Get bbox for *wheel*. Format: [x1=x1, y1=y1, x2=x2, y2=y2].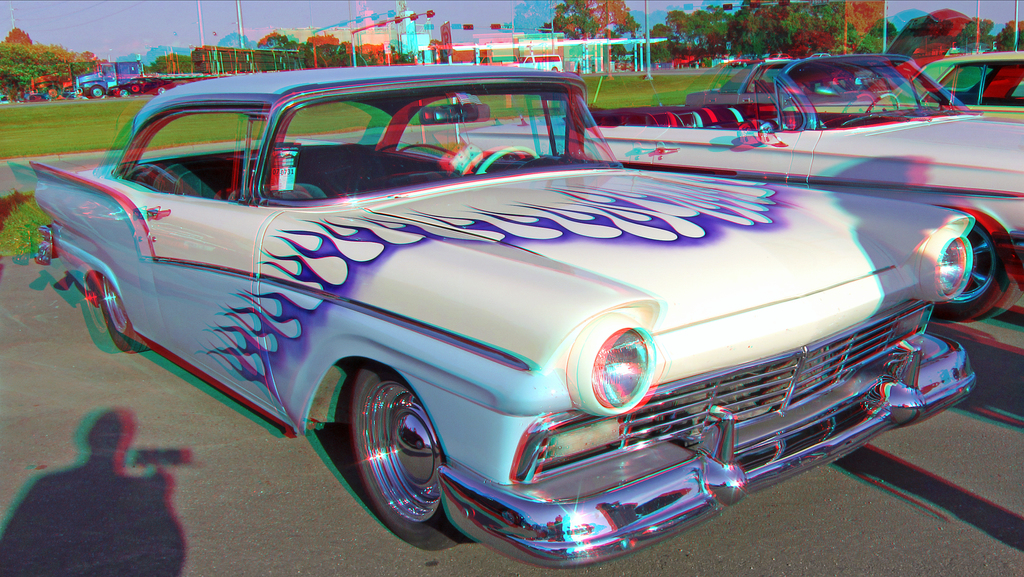
[x1=477, y1=143, x2=544, y2=174].
